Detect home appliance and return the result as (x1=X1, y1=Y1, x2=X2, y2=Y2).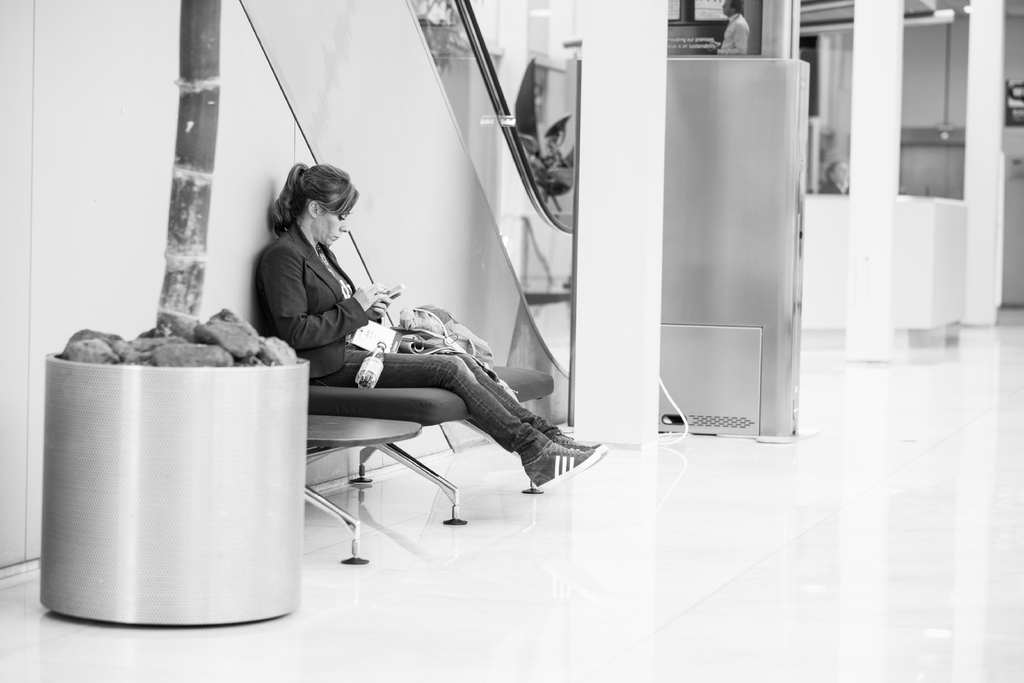
(x1=665, y1=56, x2=810, y2=440).
